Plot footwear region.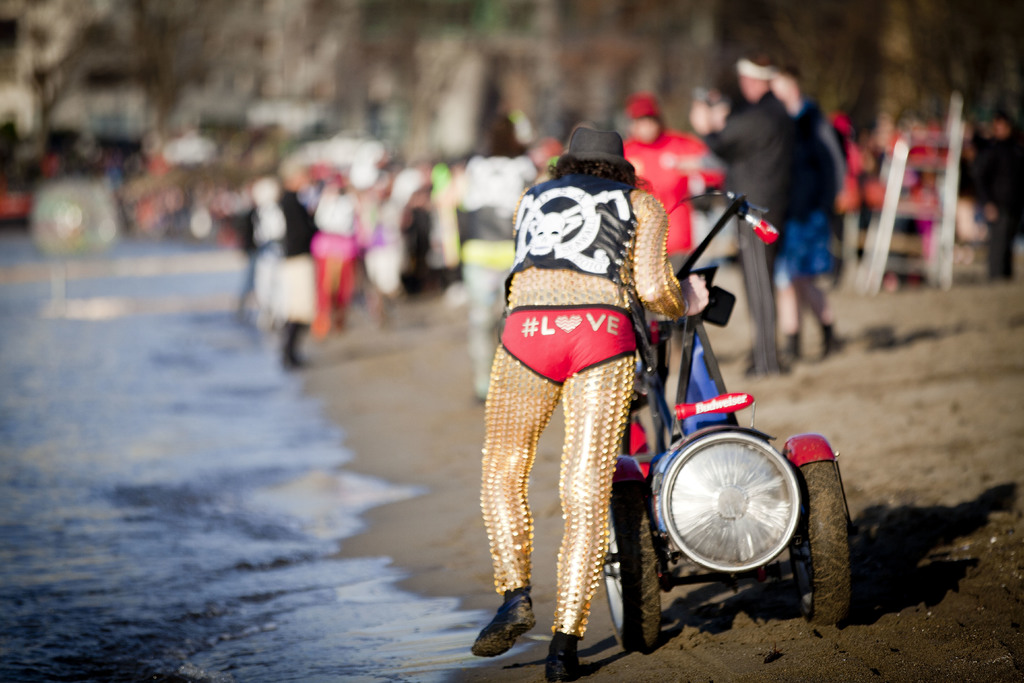
Plotted at box(784, 331, 803, 361).
